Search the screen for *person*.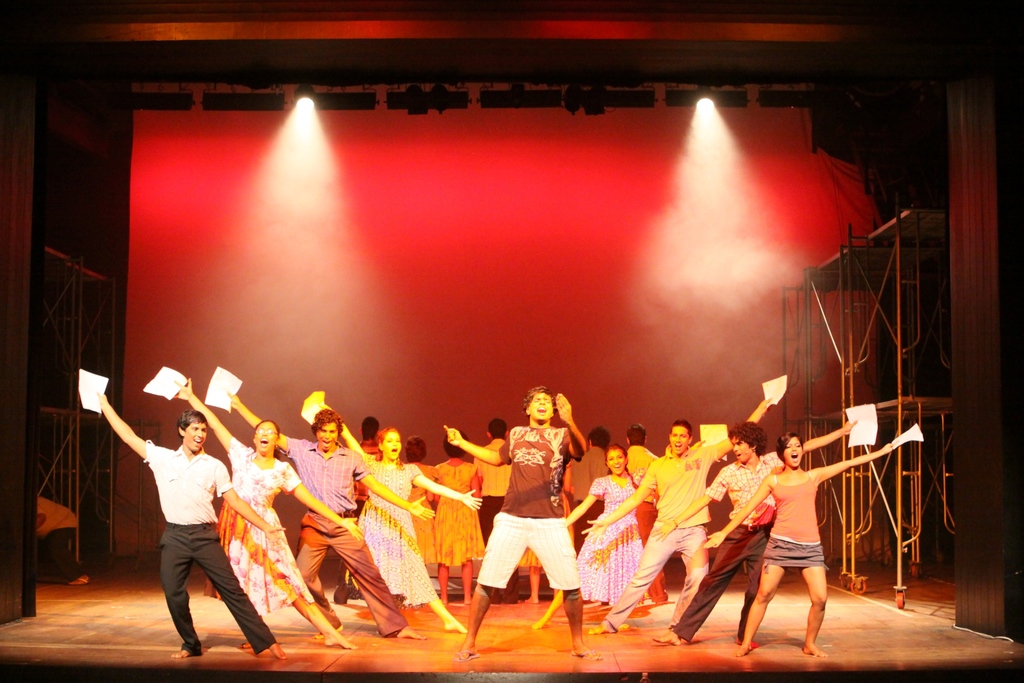
Found at bbox(321, 402, 480, 635).
